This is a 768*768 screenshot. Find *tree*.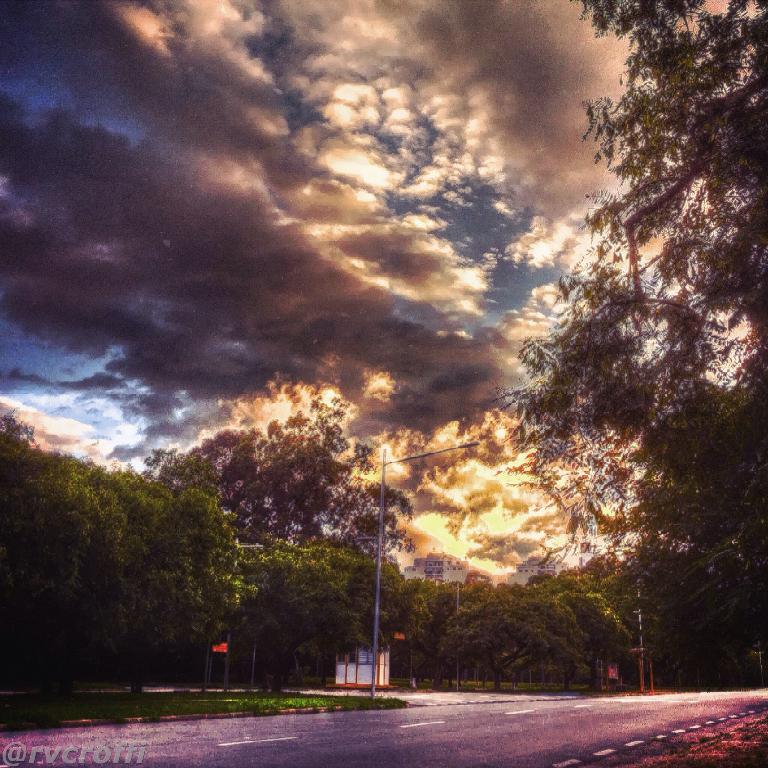
Bounding box: [x1=507, y1=3, x2=767, y2=690].
